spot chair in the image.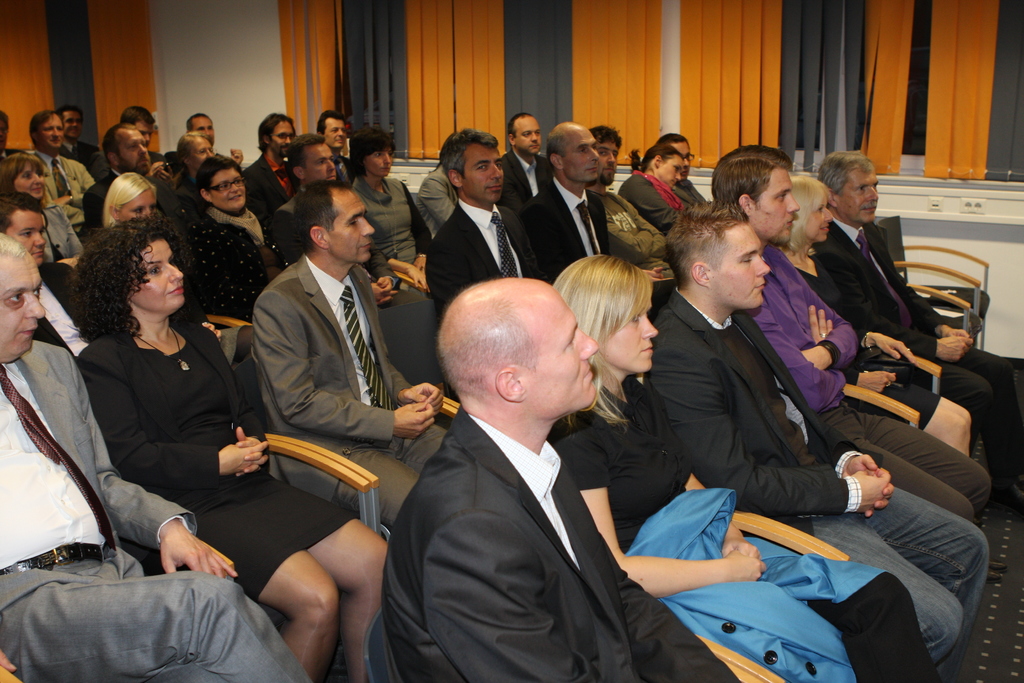
chair found at 237:362:458:550.
